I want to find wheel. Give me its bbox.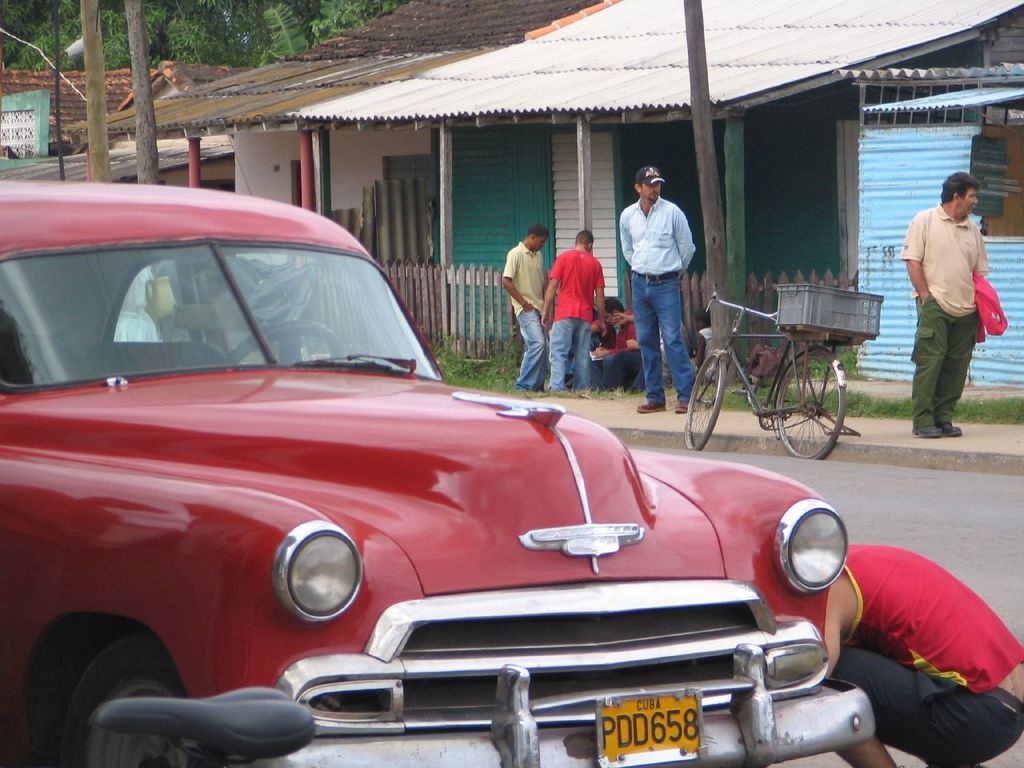
[47, 650, 157, 741].
